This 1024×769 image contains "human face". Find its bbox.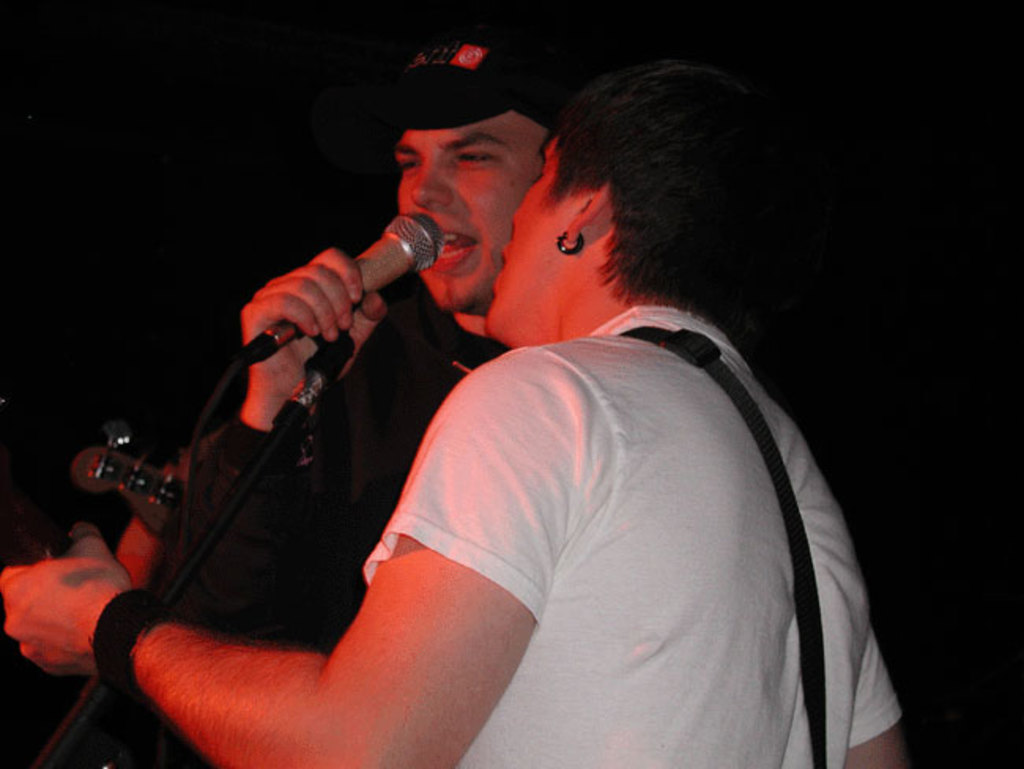
box(485, 140, 580, 344).
